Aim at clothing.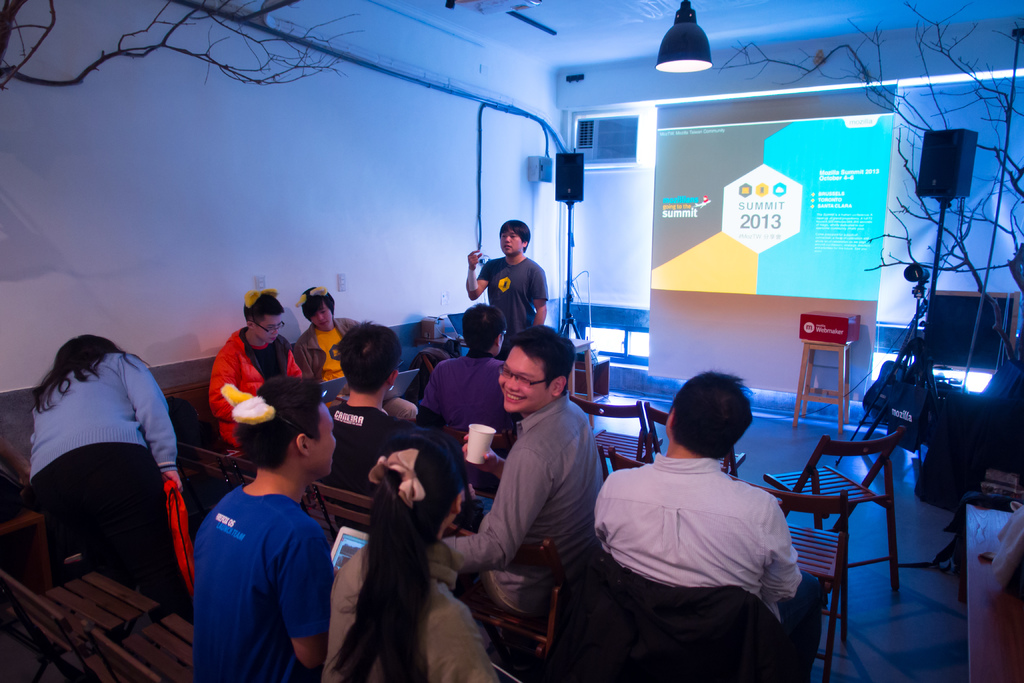
Aimed at BBox(328, 554, 502, 682).
